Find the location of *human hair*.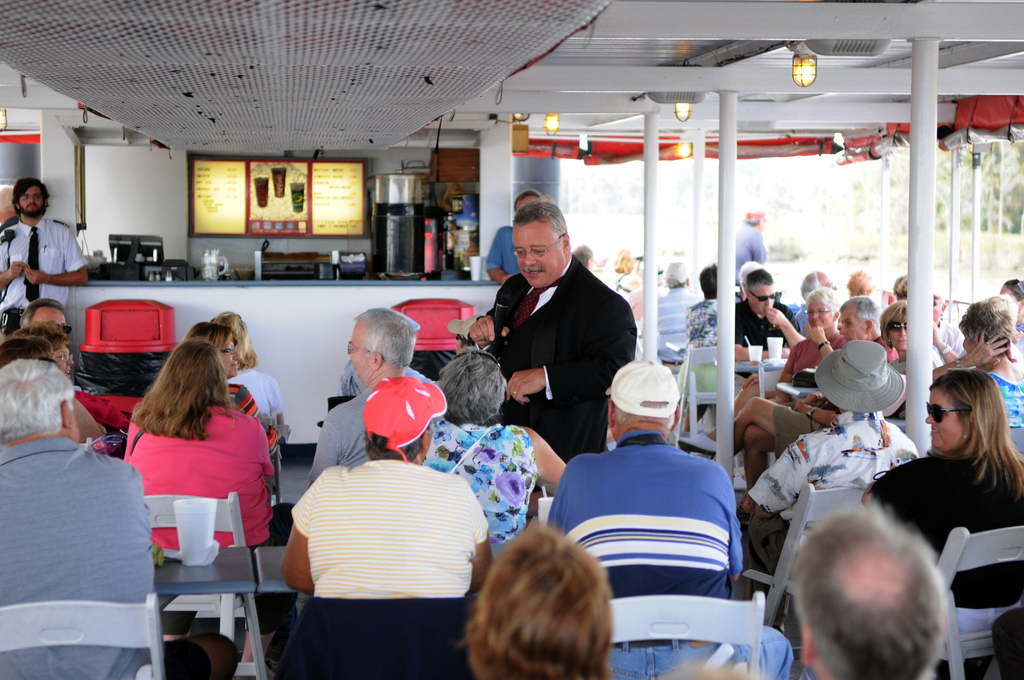
Location: region(11, 179, 49, 207).
